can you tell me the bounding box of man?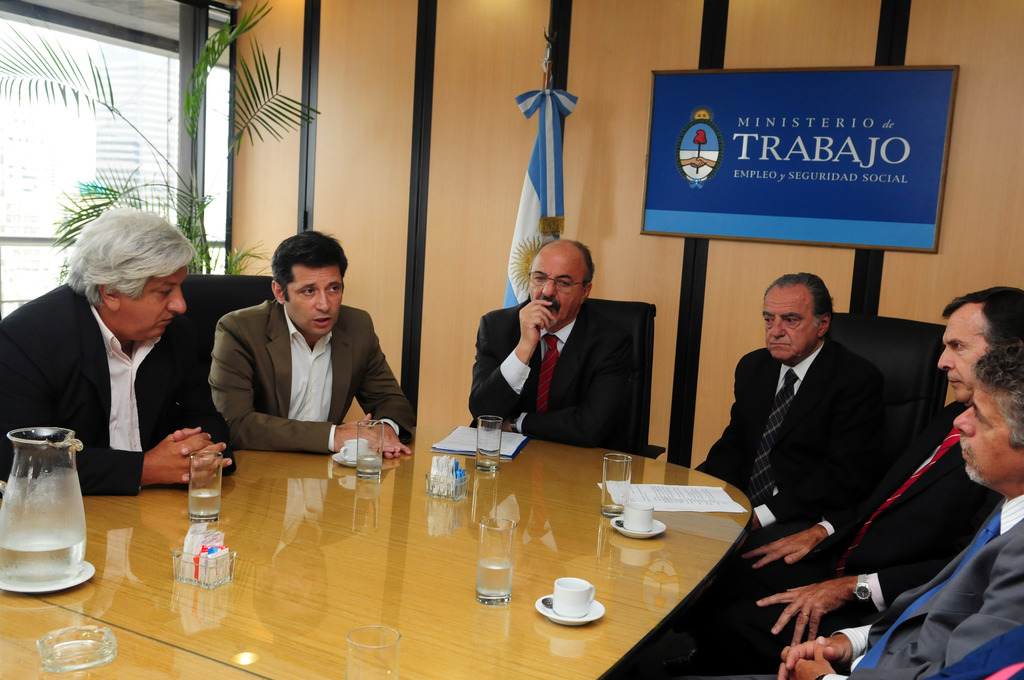
[x1=467, y1=239, x2=632, y2=448].
